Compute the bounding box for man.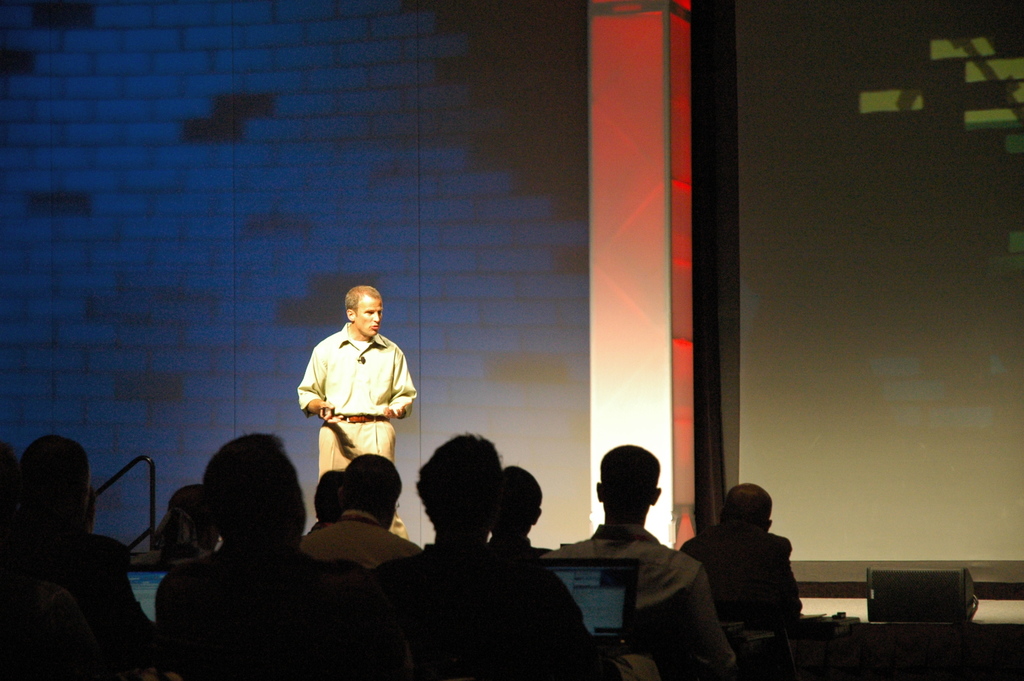
x1=547, y1=442, x2=740, y2=680.
